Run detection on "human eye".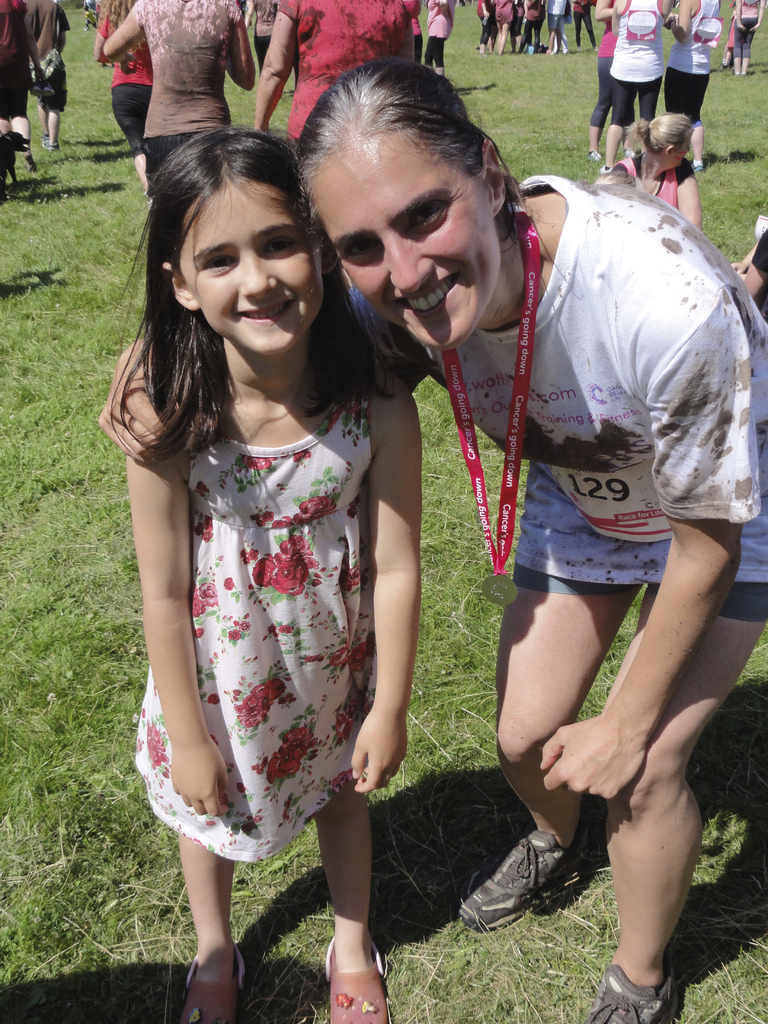
Result: rect(192, 251, 241, 277).
